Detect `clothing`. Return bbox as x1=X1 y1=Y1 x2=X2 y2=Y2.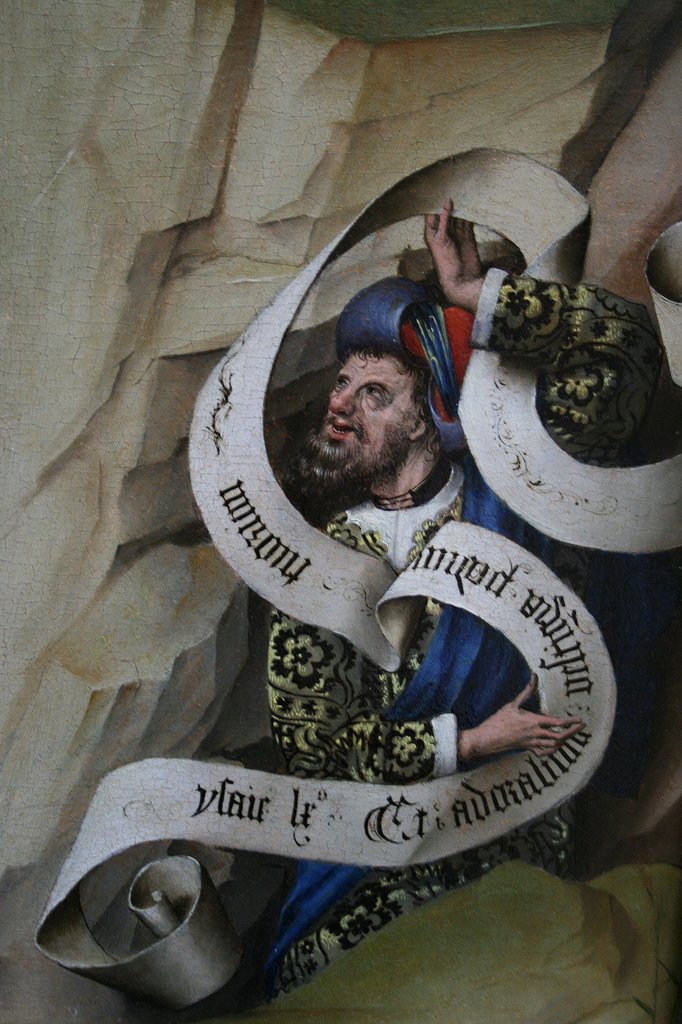
x1=162 y1=208 x2=604 y2=991.
